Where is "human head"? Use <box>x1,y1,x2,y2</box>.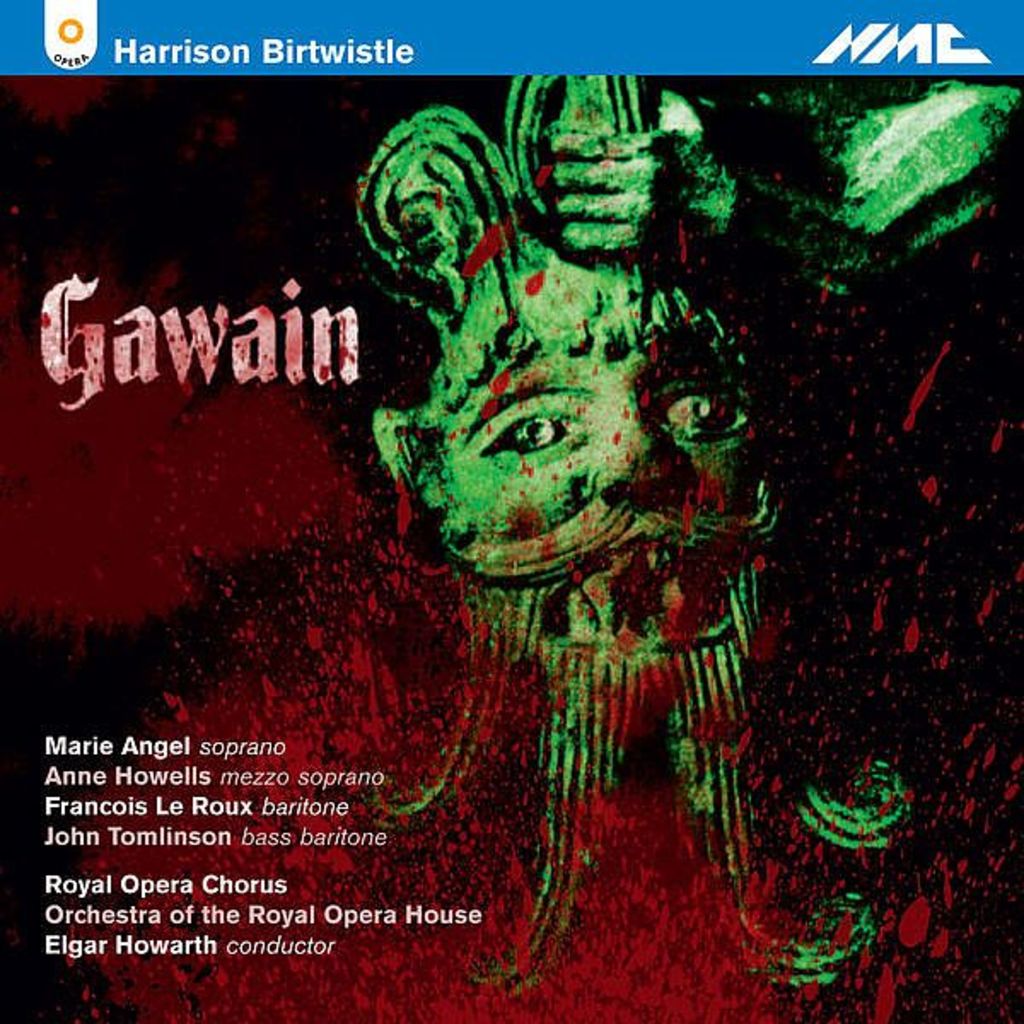
<box>370,160,778,654</box>.
